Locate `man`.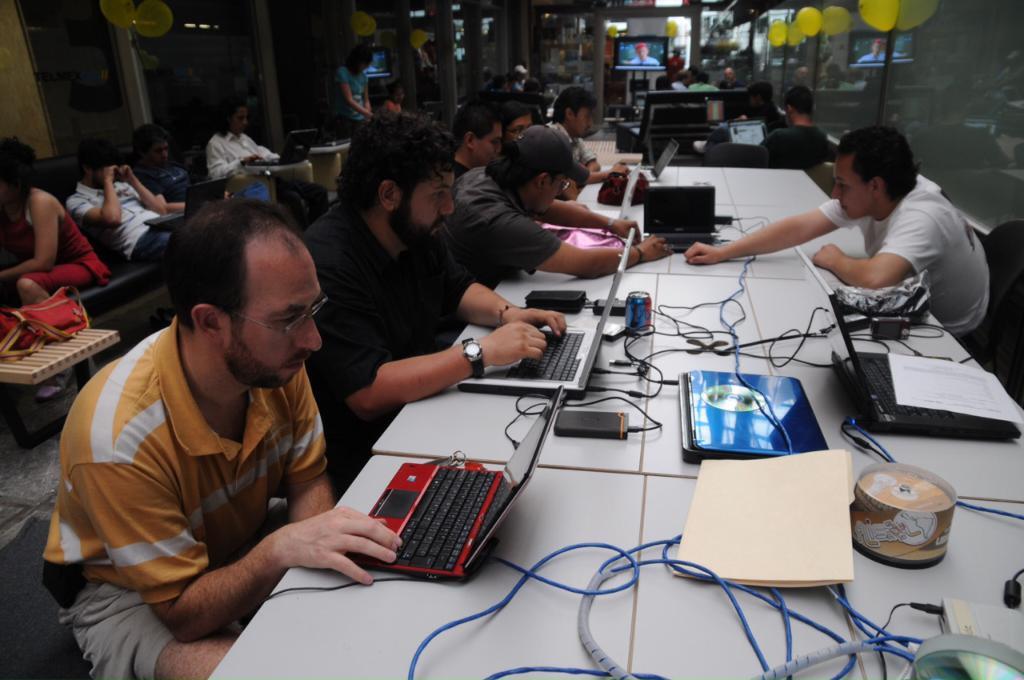
Bounding box: locate(762, 89, 828, 168).
